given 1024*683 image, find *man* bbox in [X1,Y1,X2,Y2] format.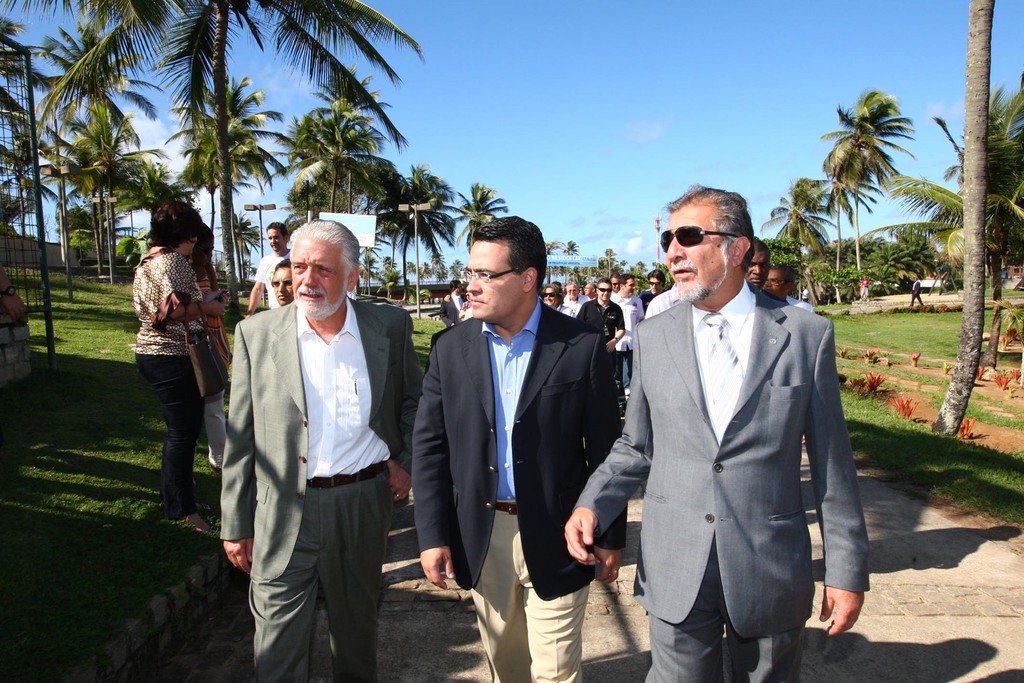
[572,280,623,356].
